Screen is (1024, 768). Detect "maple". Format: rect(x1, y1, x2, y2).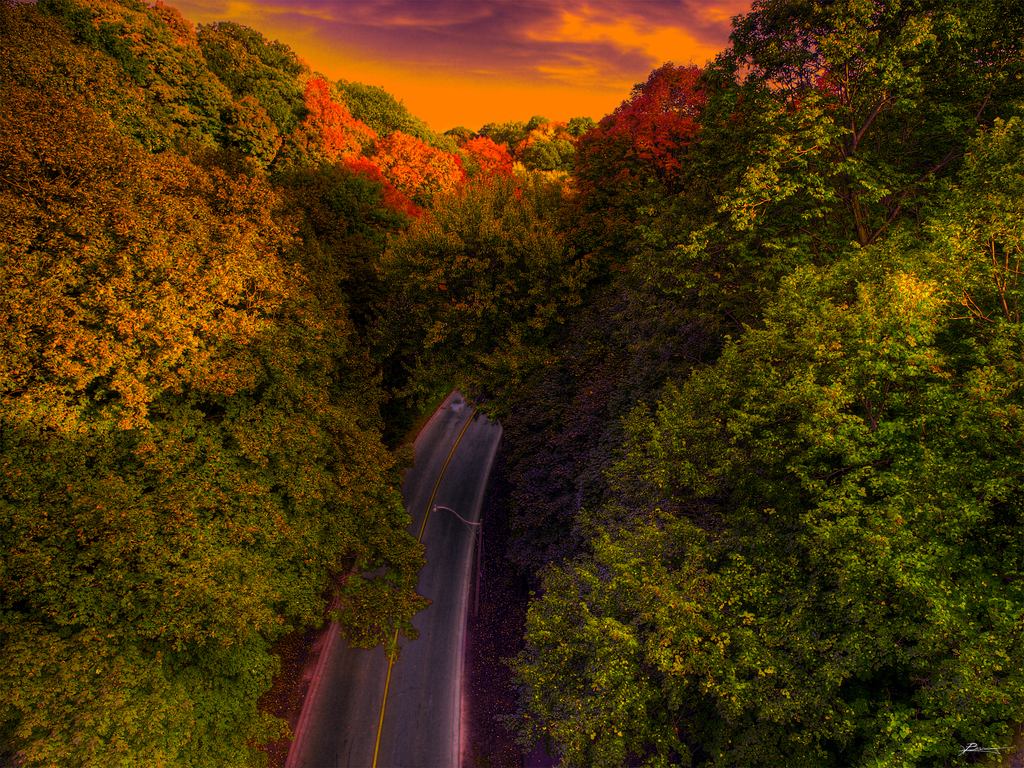
rect(367, 131, 465, 207).
